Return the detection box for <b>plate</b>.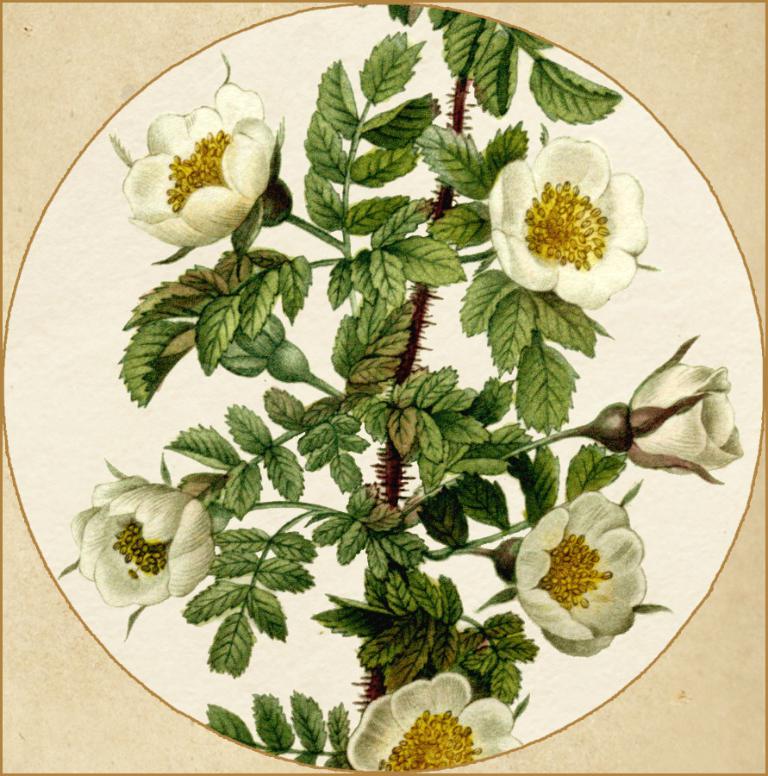
<box>0,1,767,775</box>.
